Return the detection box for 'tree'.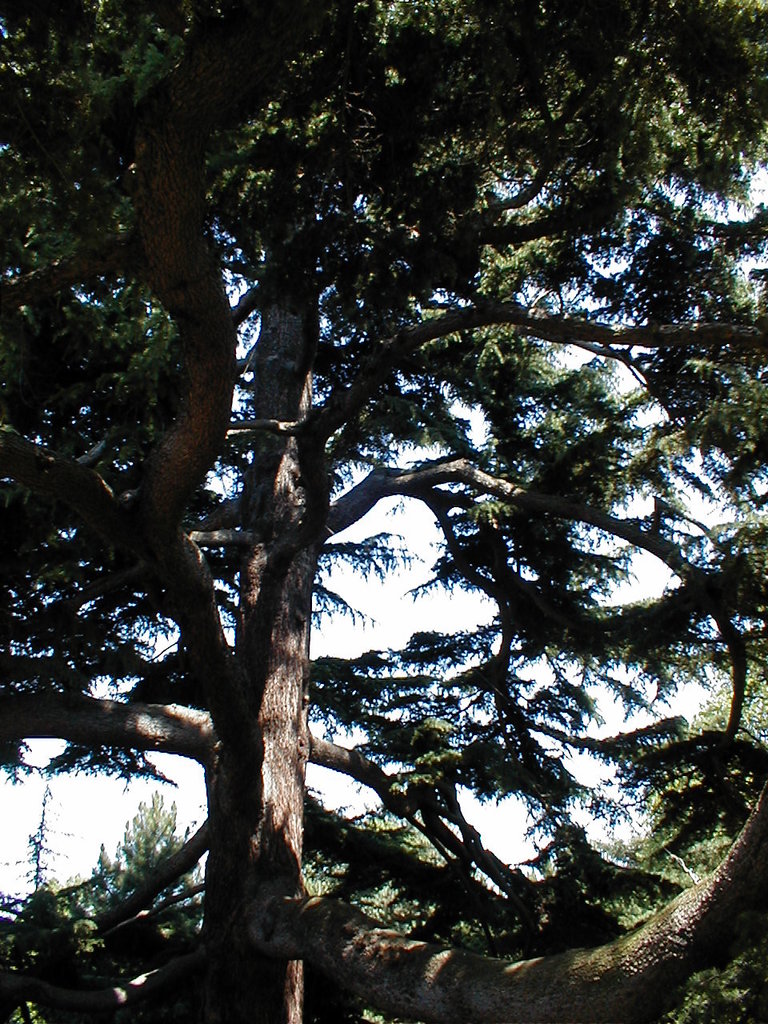
select_region(12, 53, 746, 986).
